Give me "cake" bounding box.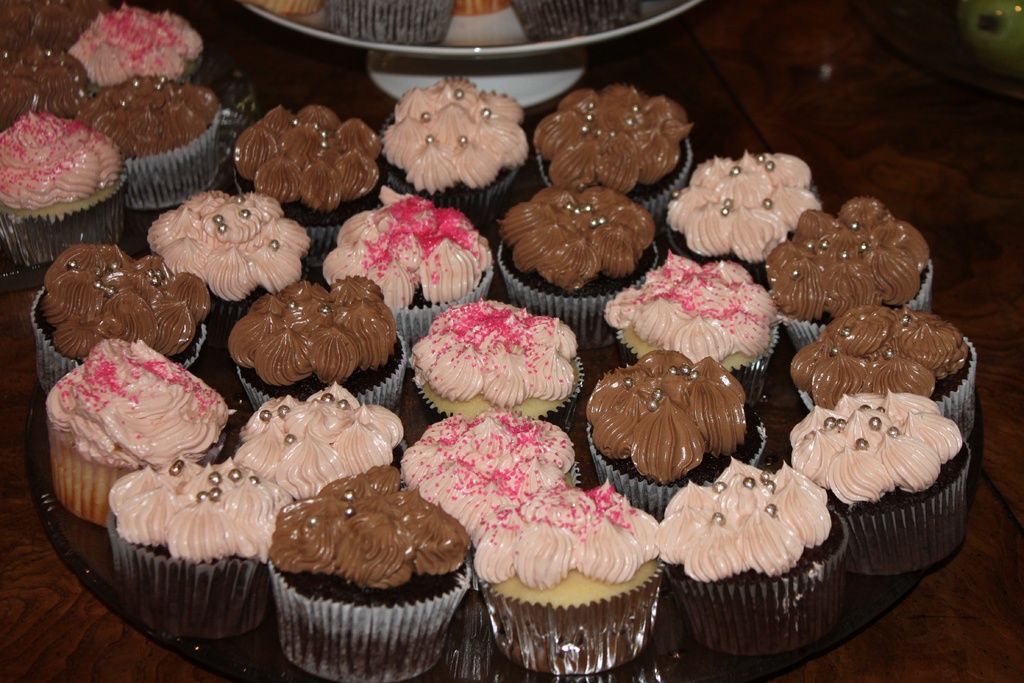
593:252:784:398.
